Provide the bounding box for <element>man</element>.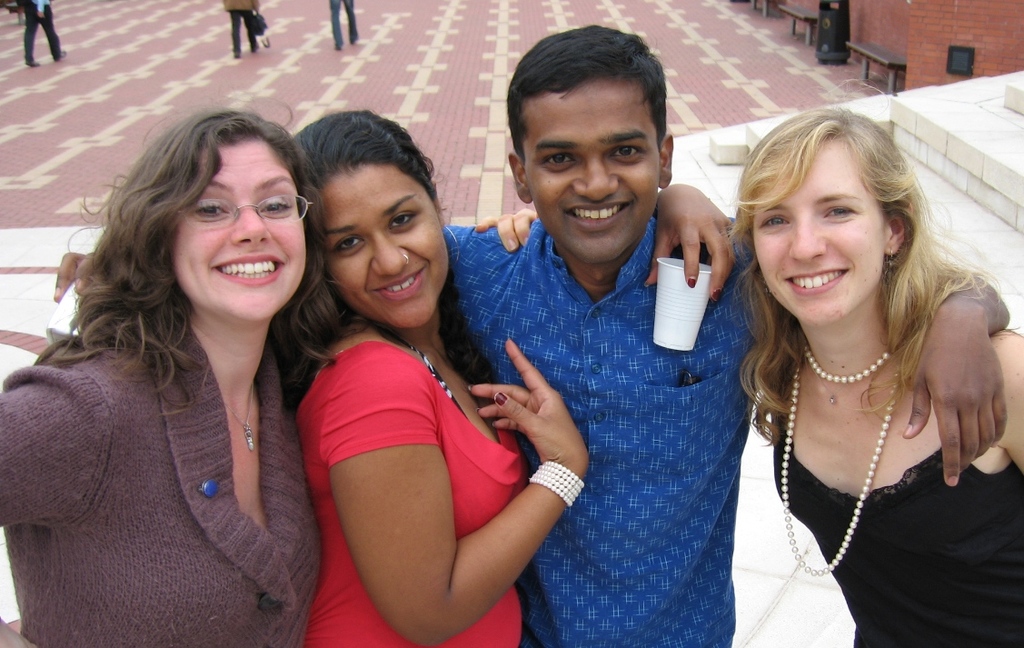
[12, 0, 69, 75].
